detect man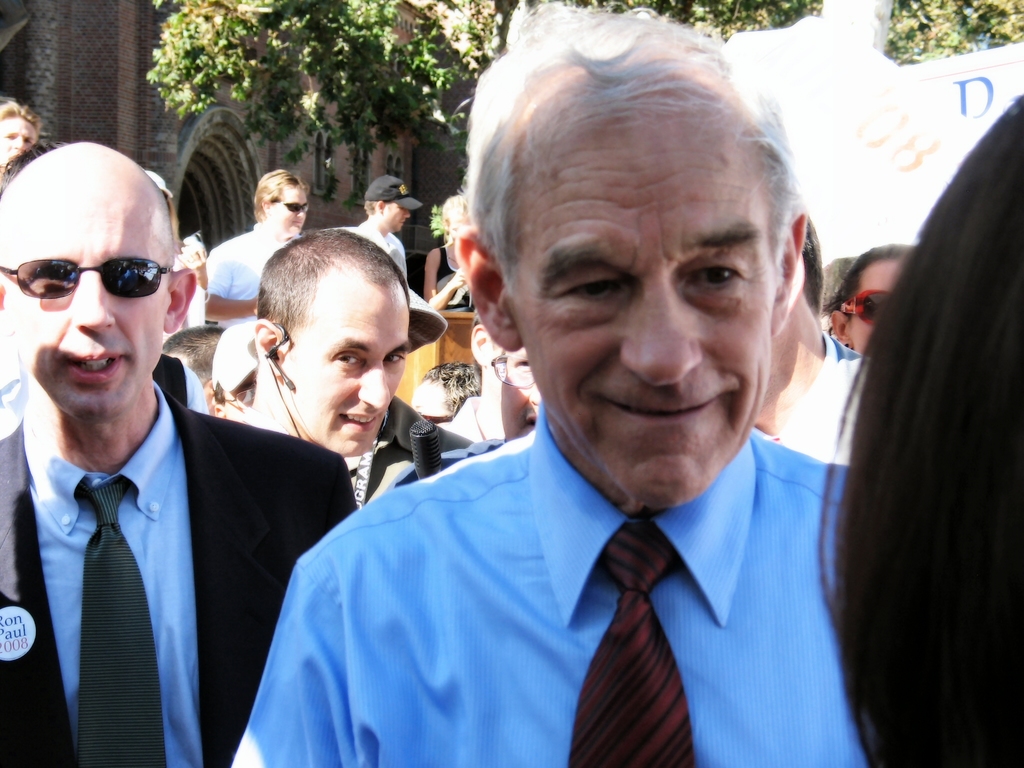
detection(234, 0, 870, 767)
